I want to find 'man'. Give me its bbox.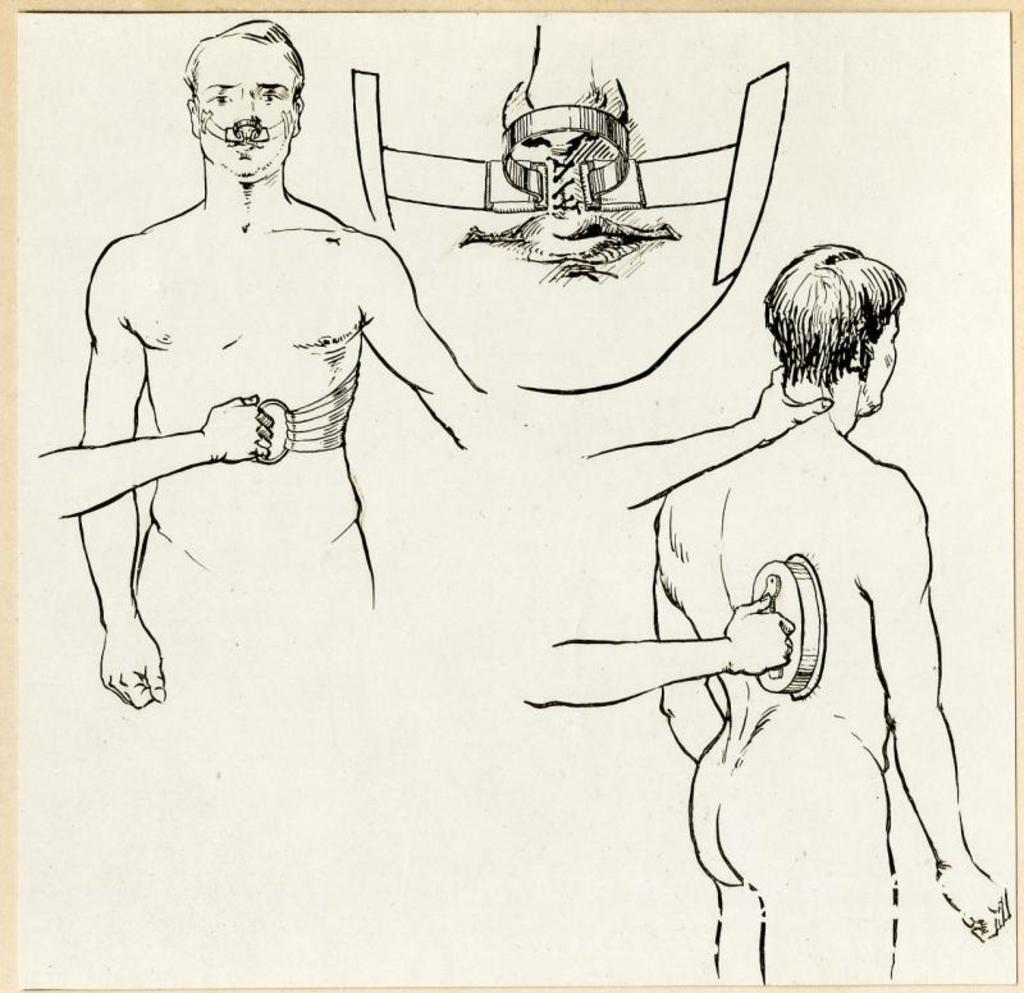
<box>649,239,1019,990</box>.
